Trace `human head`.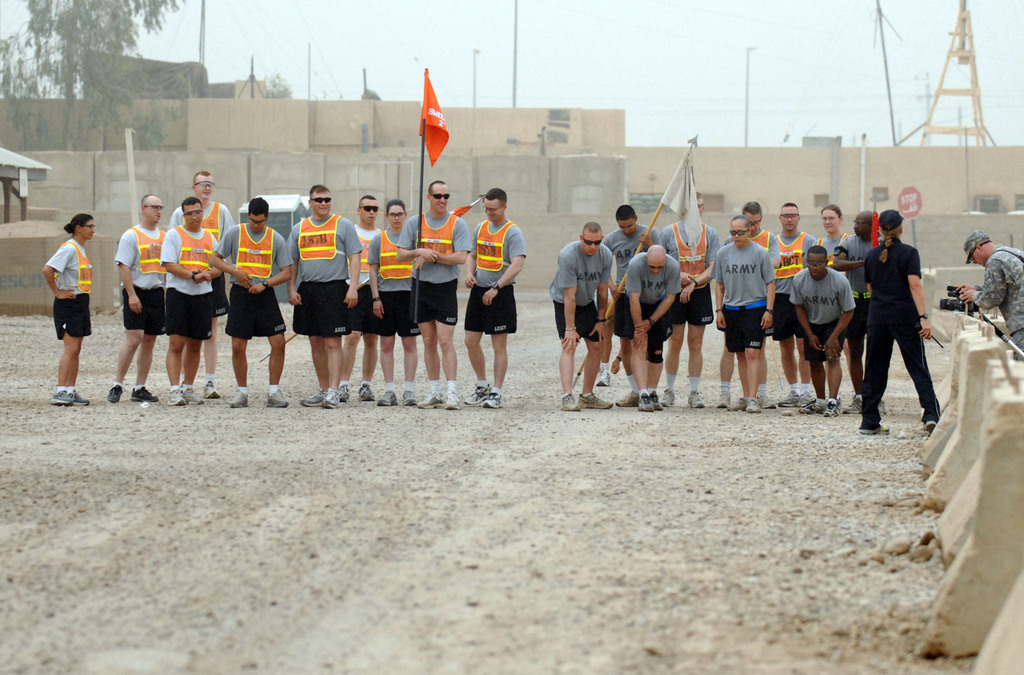
Traced to [61, 212, 96, 242].
